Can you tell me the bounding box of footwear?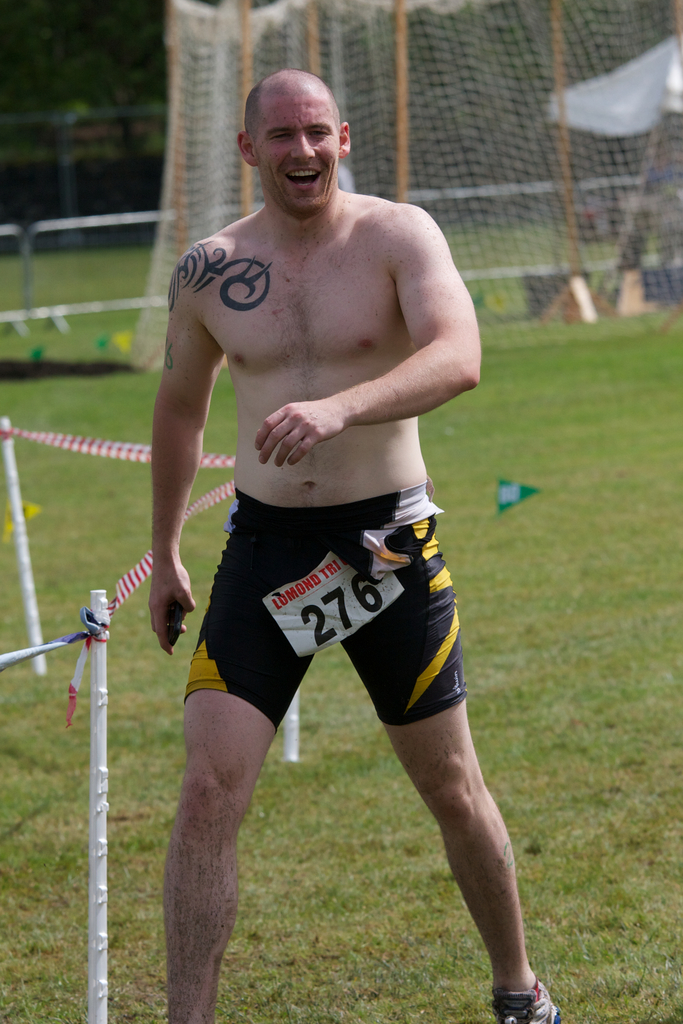
bbox=[495, 942, 558, 1022].
